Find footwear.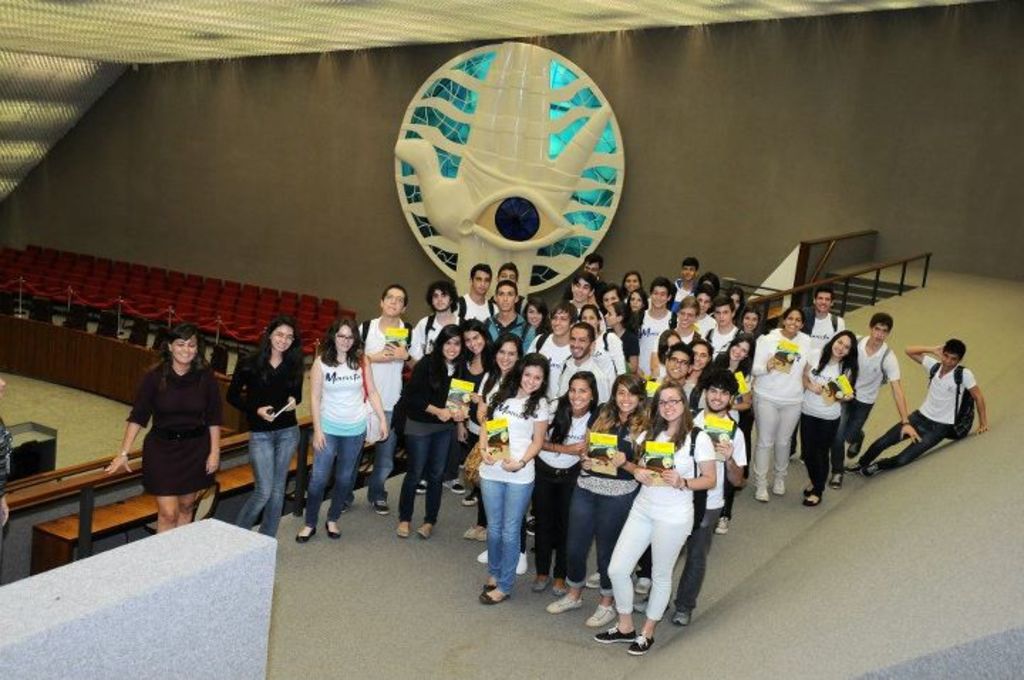
(533,578,550,590).
